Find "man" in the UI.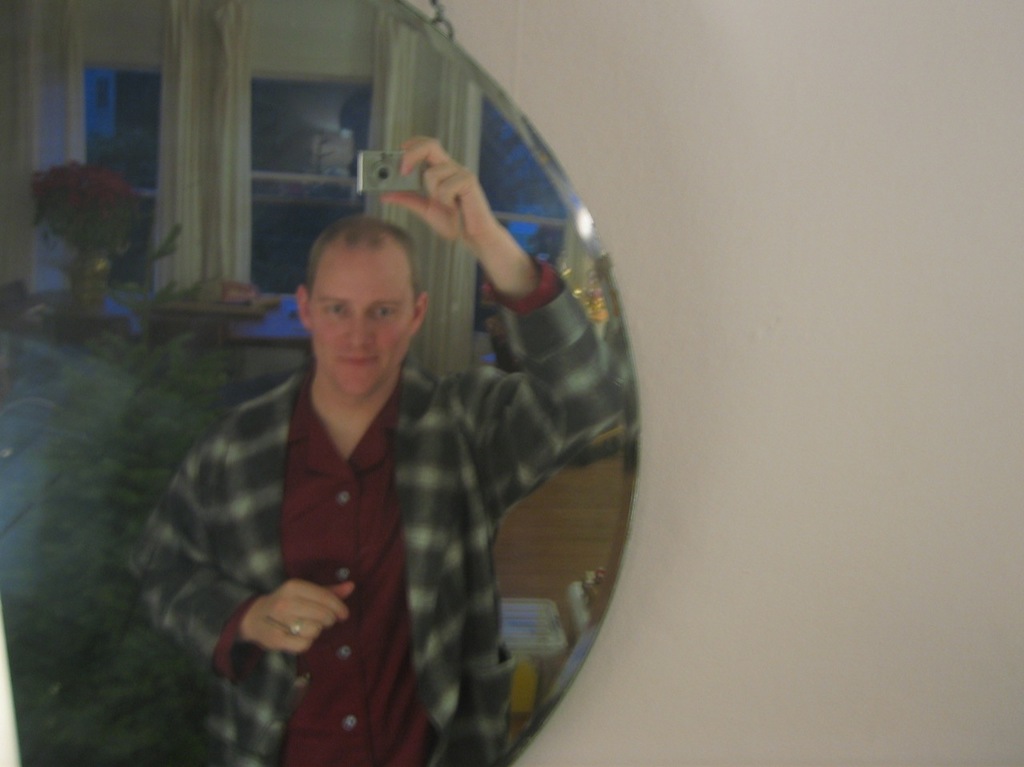
UI element at locate(143, 110, 614, 737).
